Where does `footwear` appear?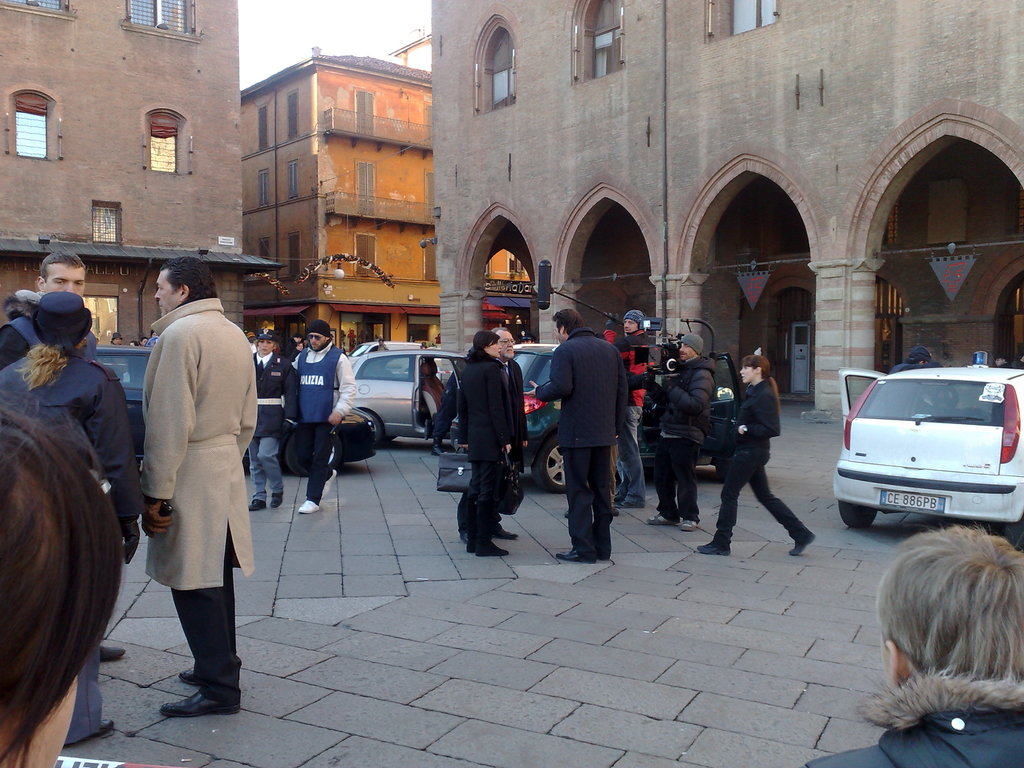
Appears at [x1=493, y1=520, x2=511, y2=539].
